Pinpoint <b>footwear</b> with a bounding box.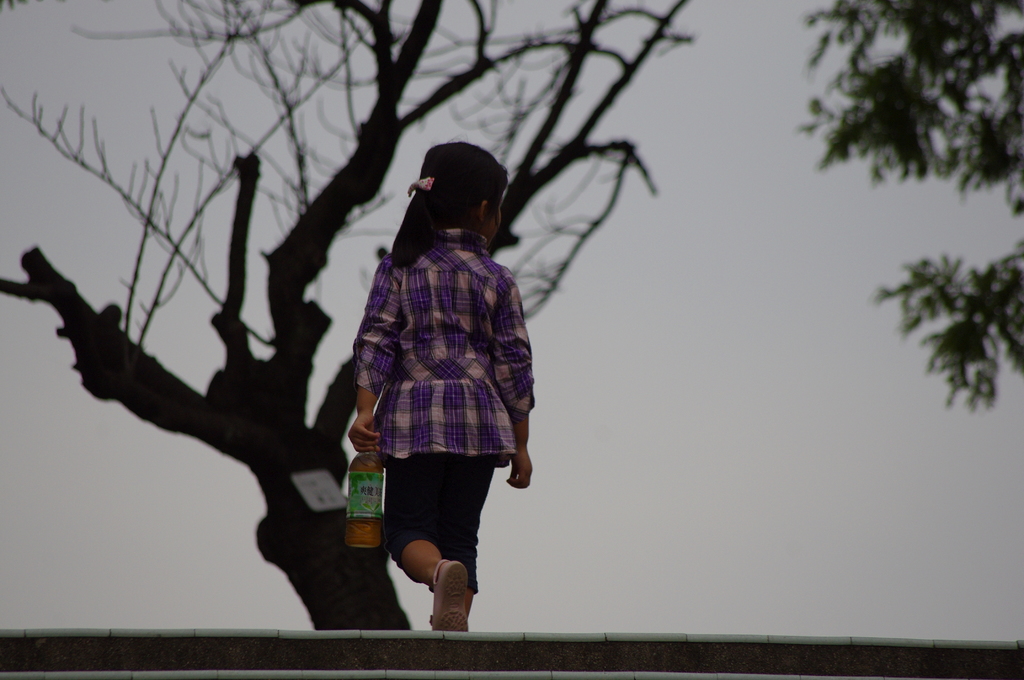
<box>432,558,468,632</box>.
